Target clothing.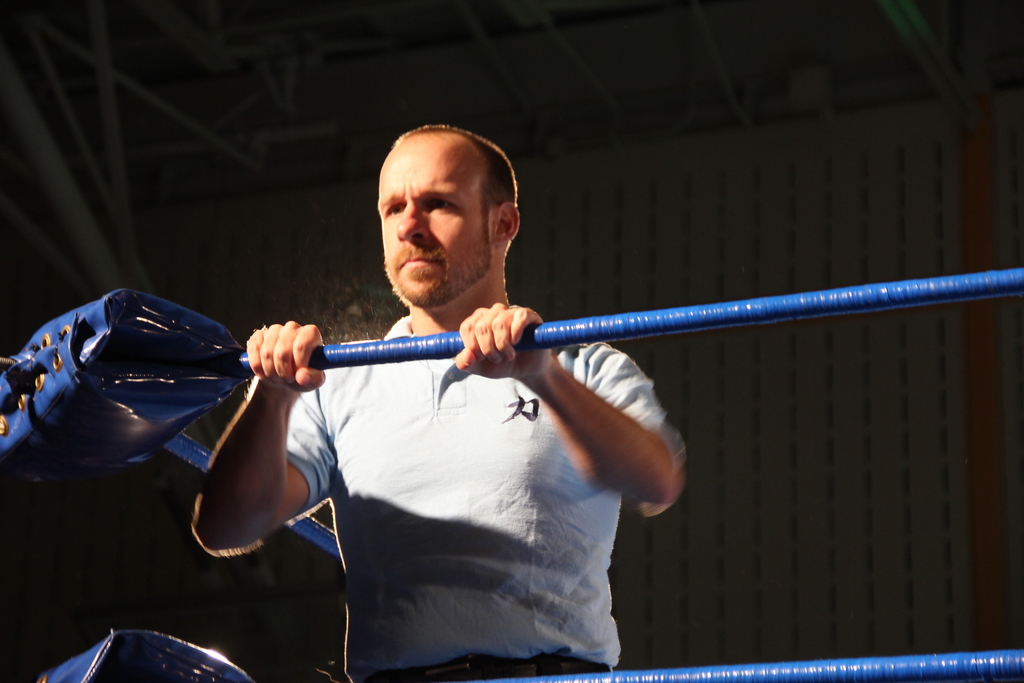
Target region: bbox=(285, 315, 684, 676).
